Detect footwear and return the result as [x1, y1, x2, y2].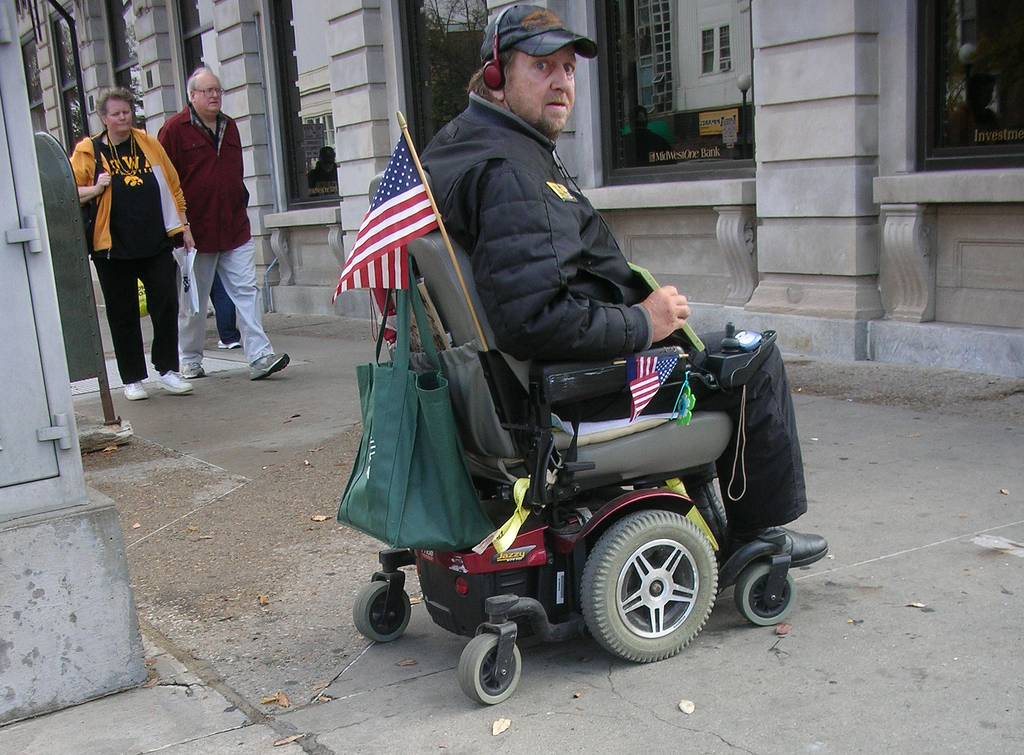
[248, 351, 292, 381].
